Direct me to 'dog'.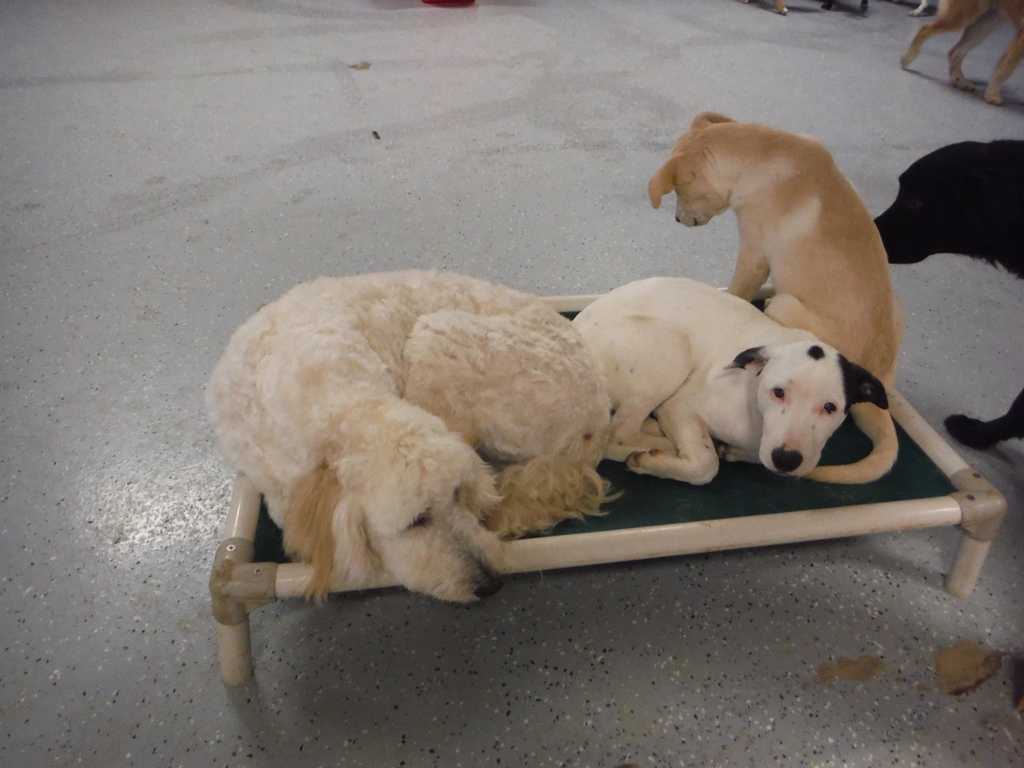
Direction: bbox=(872, 135, 1023, 449).
